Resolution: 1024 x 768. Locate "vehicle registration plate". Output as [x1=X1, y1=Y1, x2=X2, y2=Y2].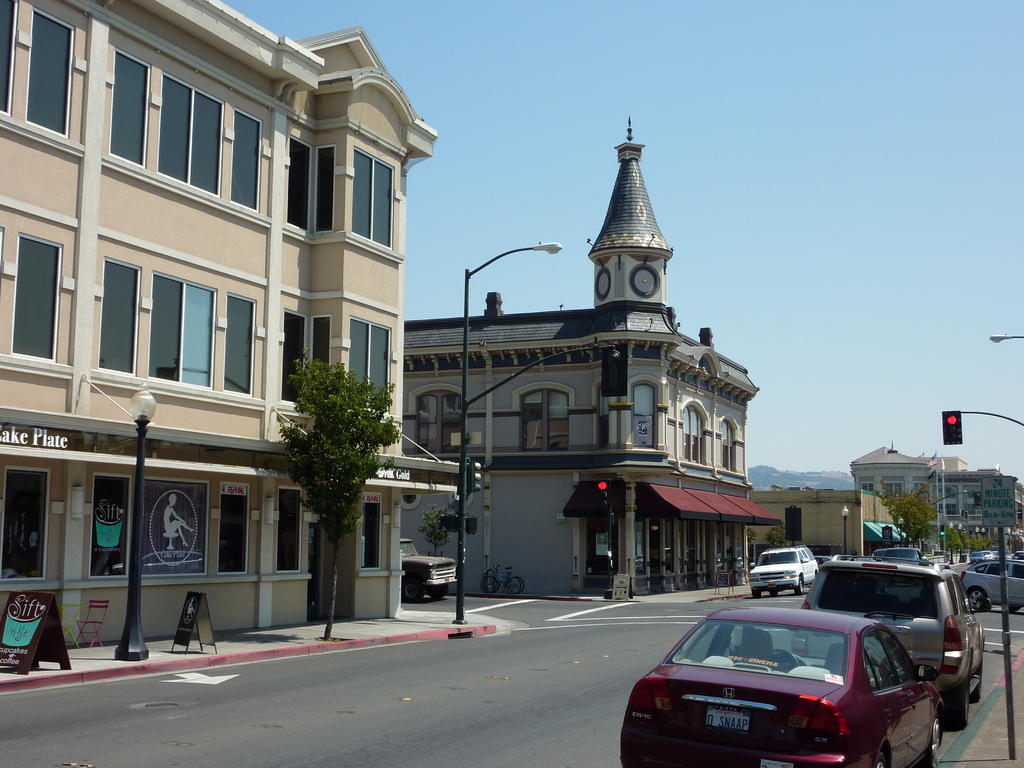
[x1=706, y1=702, x2=749, y2=730].
